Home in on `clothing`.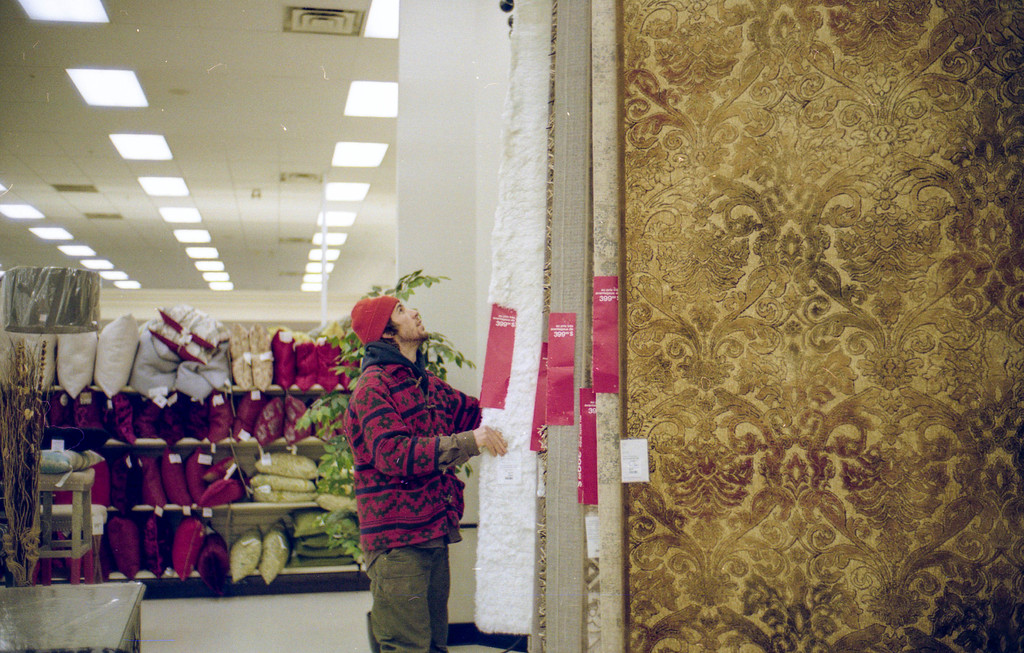
Homed in at box(348, 339, 503, 652).
